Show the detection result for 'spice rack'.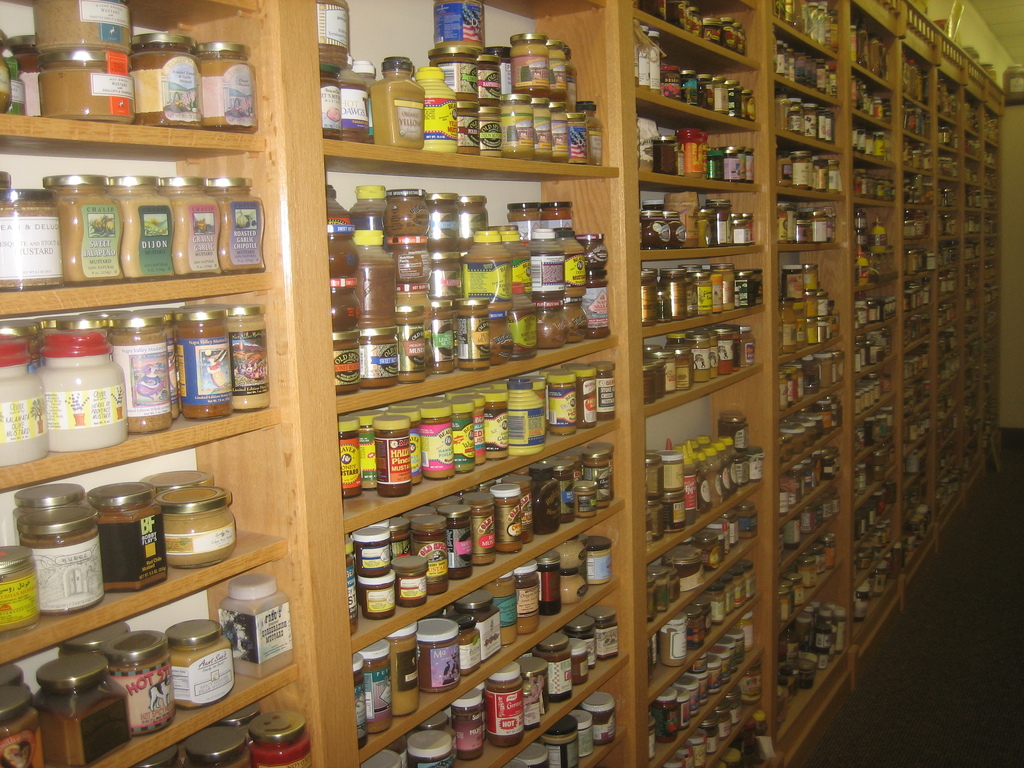
rect(877, 0, 1015, 648).
